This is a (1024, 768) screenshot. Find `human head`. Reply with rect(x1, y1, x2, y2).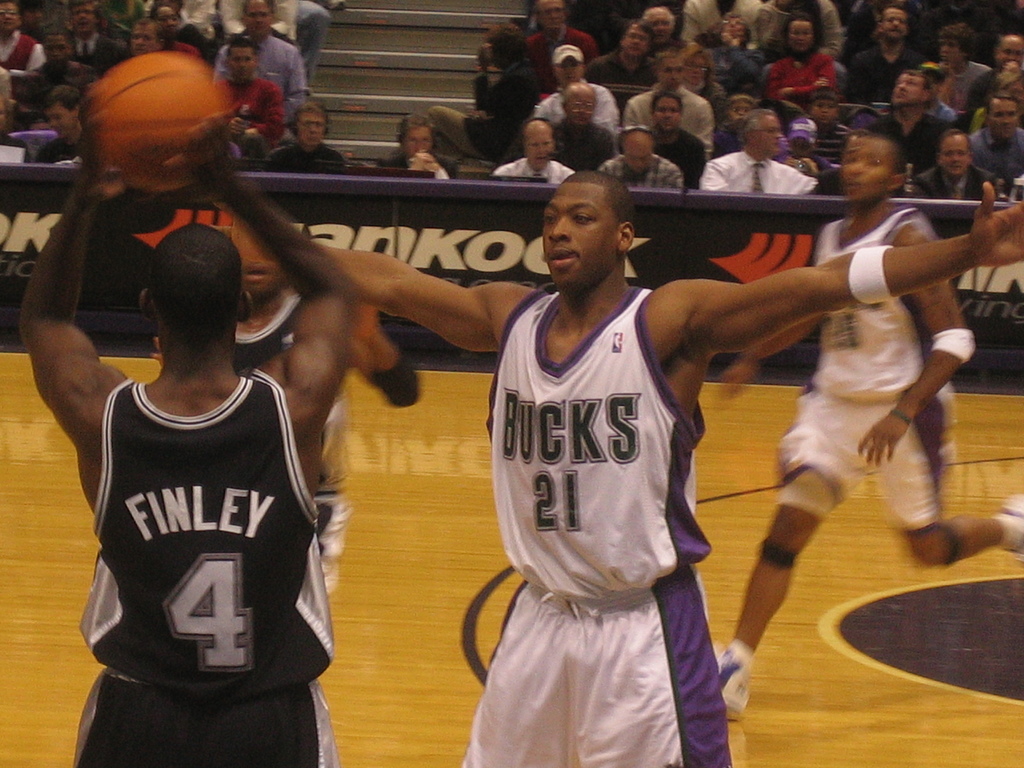
rect(242, 0, 273, 37).
